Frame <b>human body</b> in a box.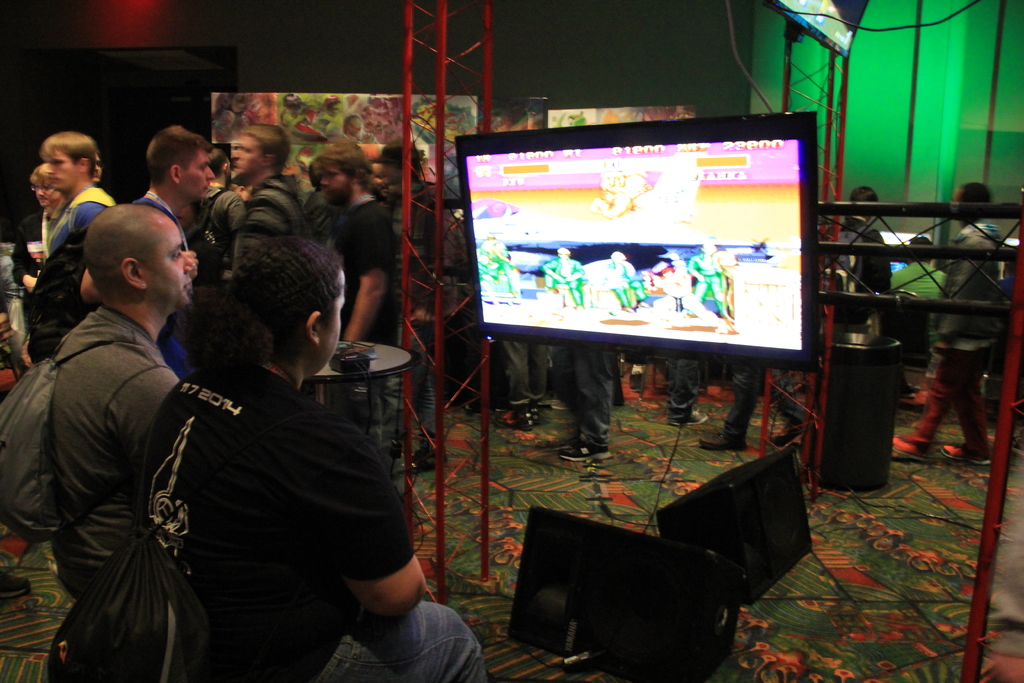
bbox=[31, 126, 115, 258].
